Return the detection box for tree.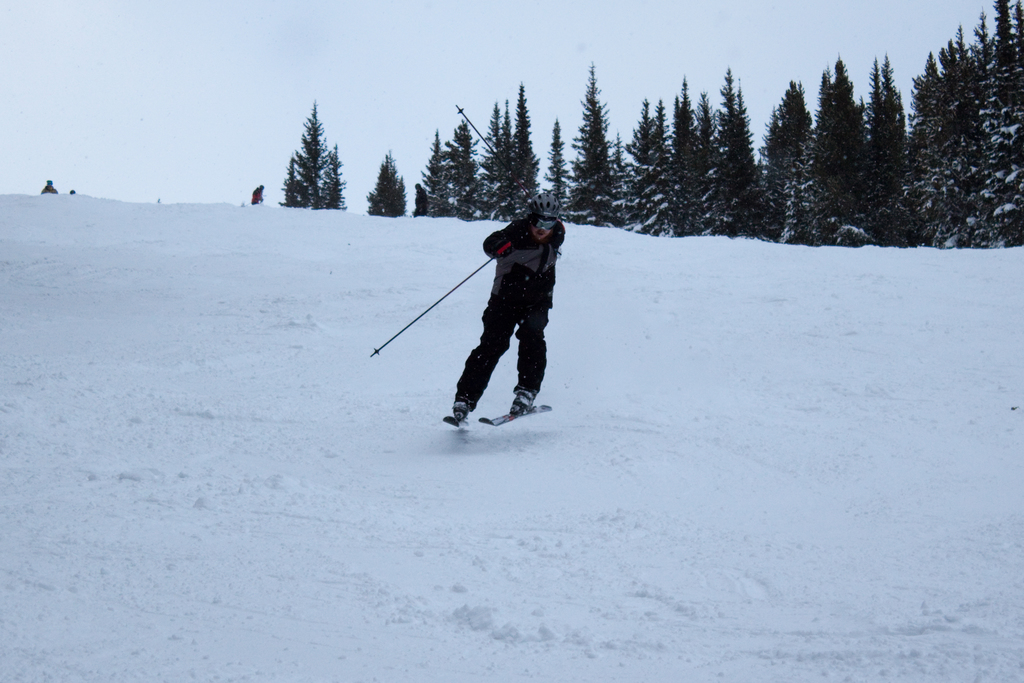
left=714, top=62, right=742, bottom=202.
